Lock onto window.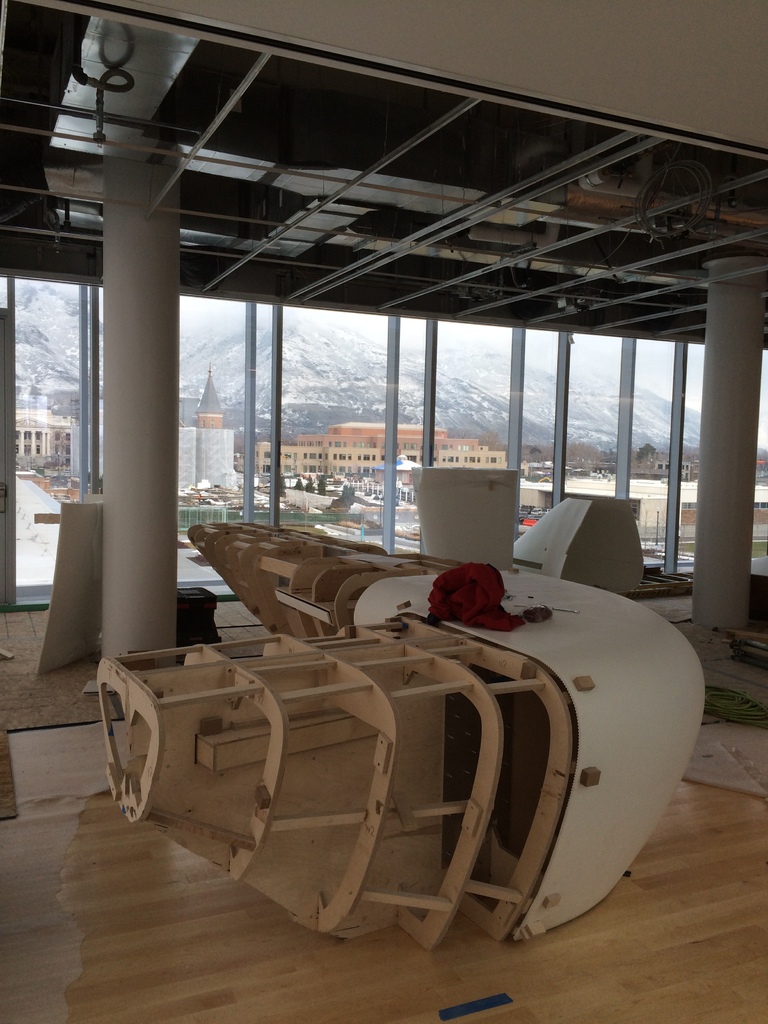
Locked: bbox=[447, 455, 454, 462].
